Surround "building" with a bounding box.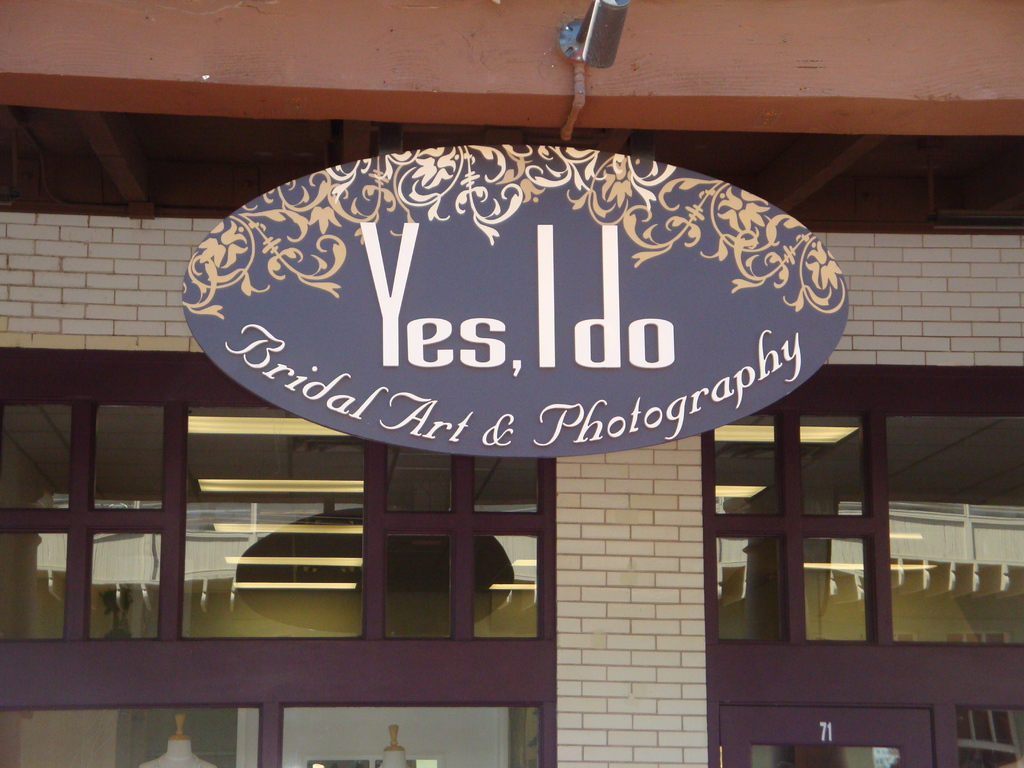
{"left": 0, "top": 0, "right": 1023, "bottom": 767}.
